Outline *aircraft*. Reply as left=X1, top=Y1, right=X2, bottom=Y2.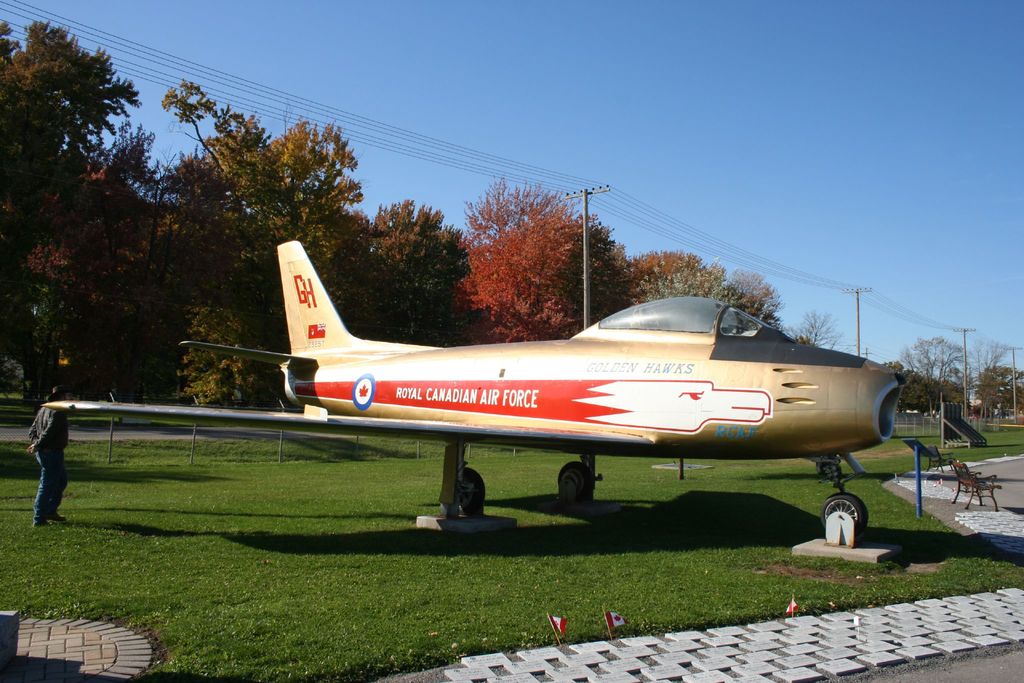
left=47, top=243, right=935, bottom=540.
